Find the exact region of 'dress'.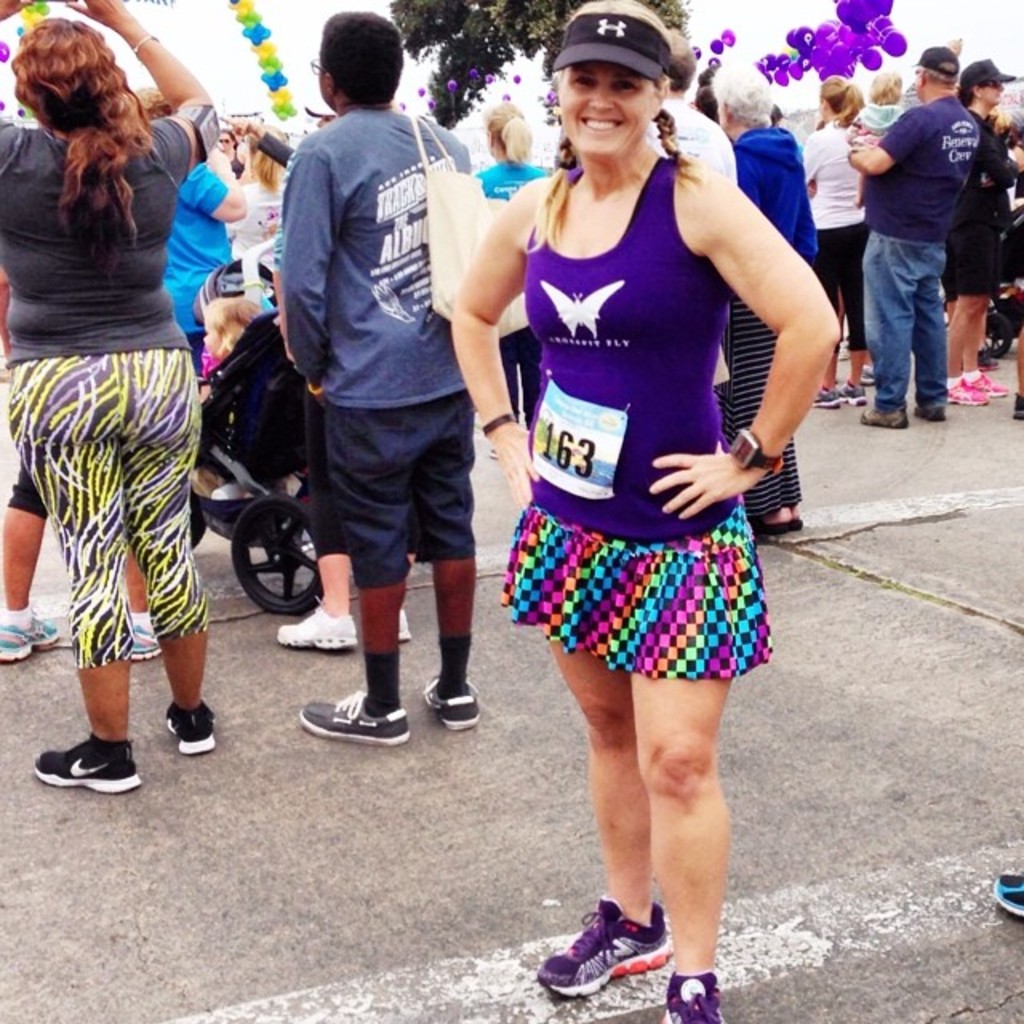
Exact region: <region>530, 246, 787, 629</region>.
